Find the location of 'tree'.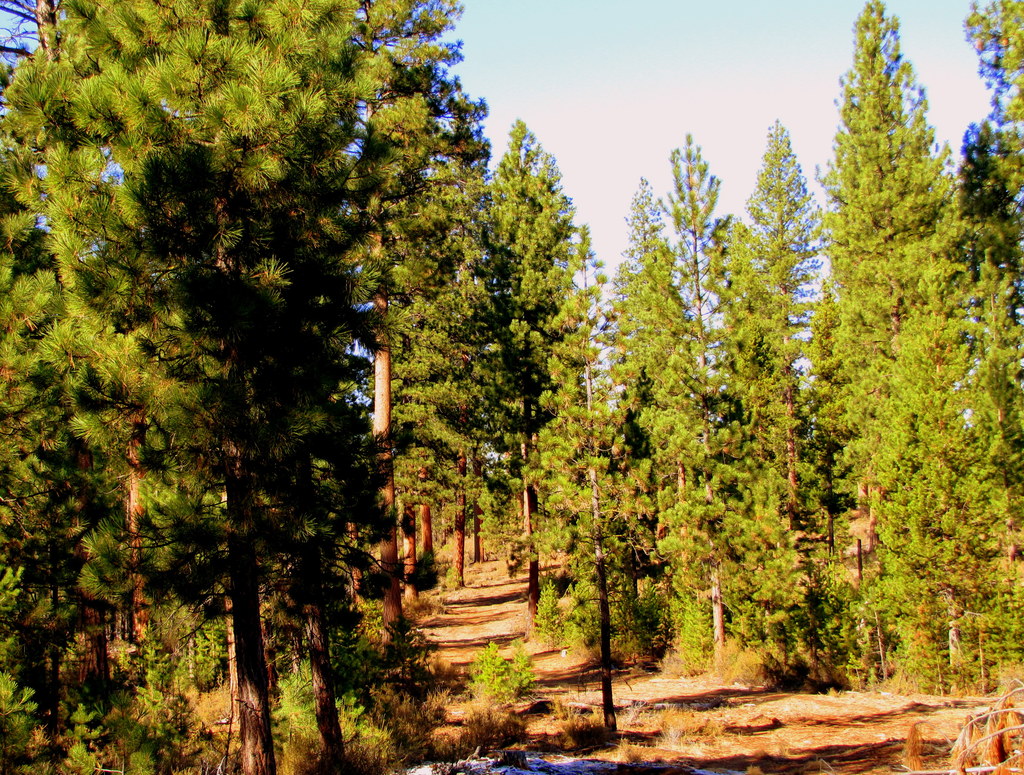
Location: box(594, 172, 757, 686).
